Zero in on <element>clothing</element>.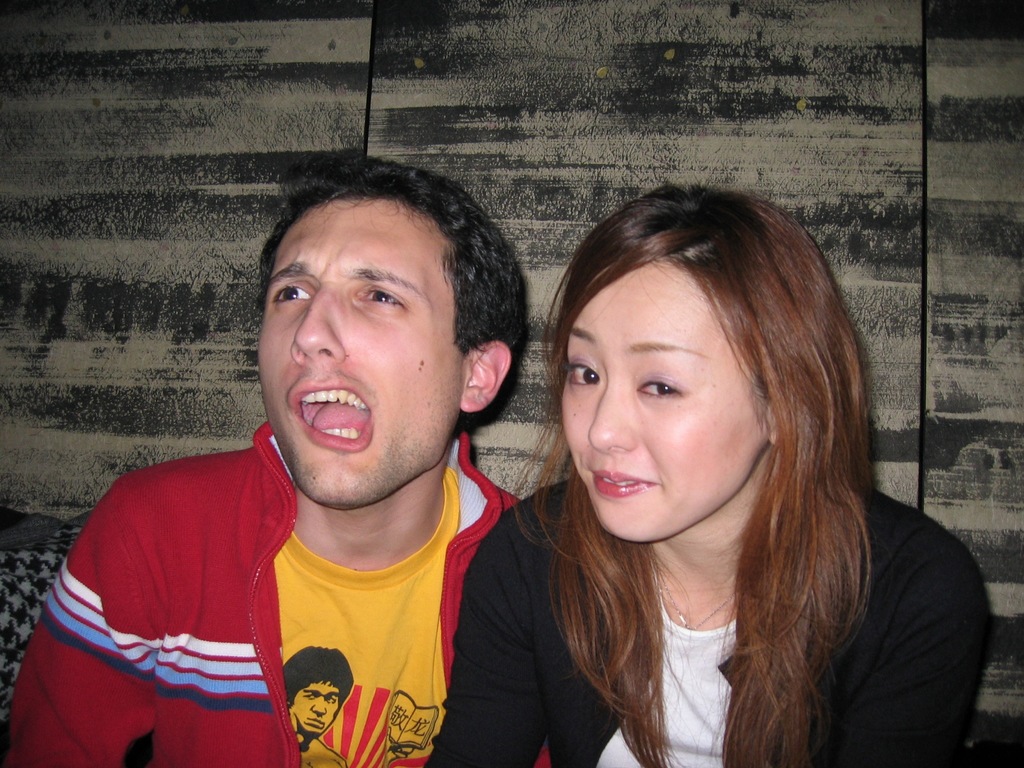
Zeroed in: 417, 467, 993, 767.
